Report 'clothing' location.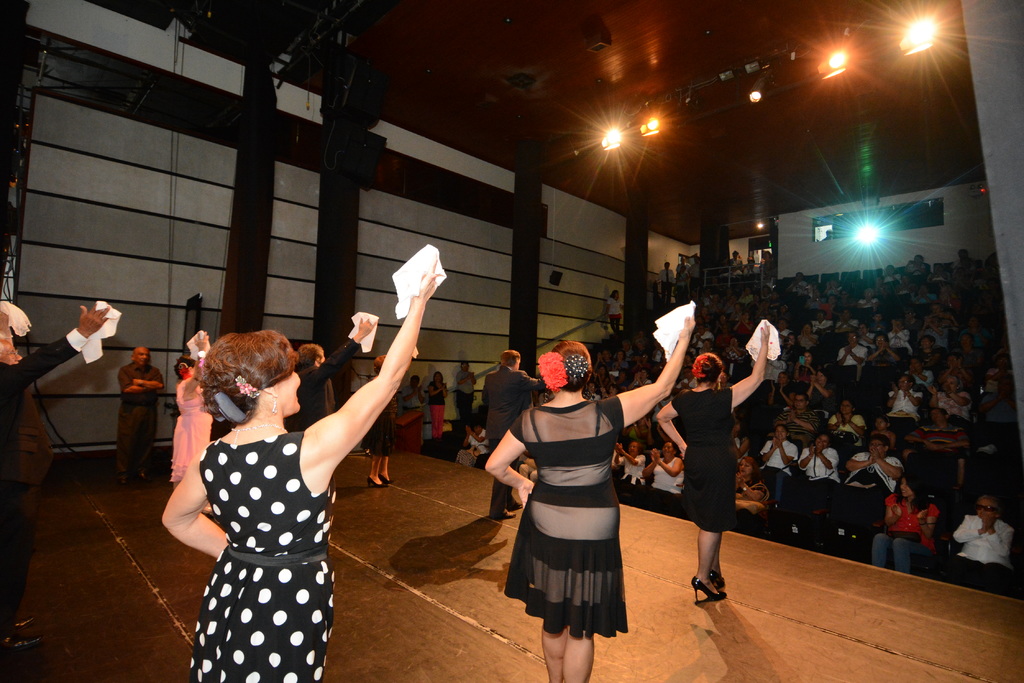
Report: detection(836, 441, 902, 543).
